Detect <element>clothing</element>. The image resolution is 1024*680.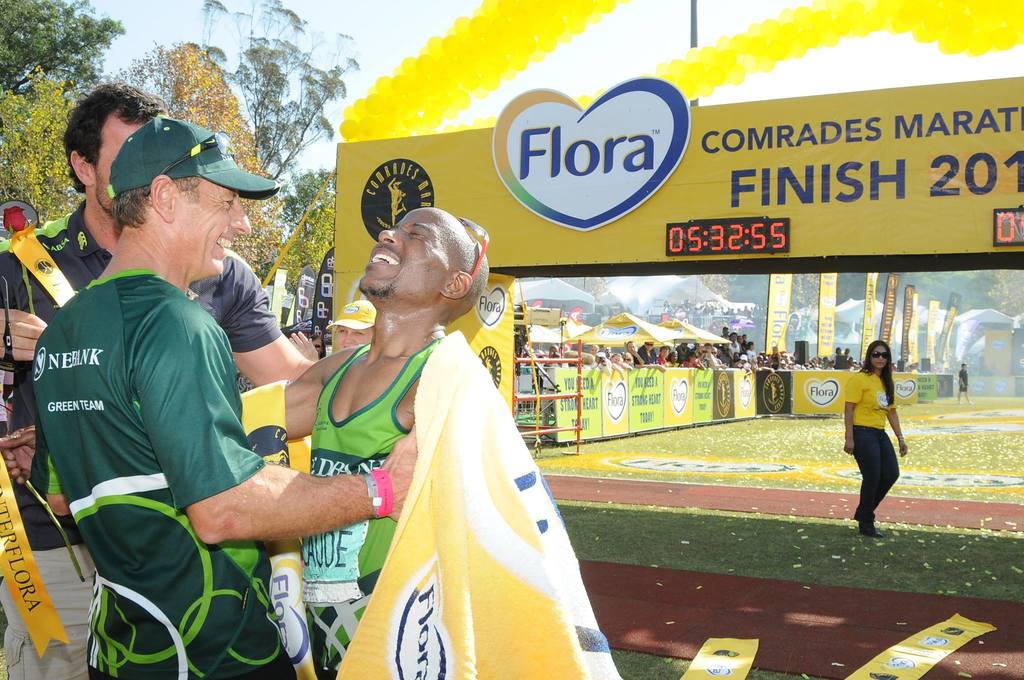
crop(24, 266, 299, 679).
